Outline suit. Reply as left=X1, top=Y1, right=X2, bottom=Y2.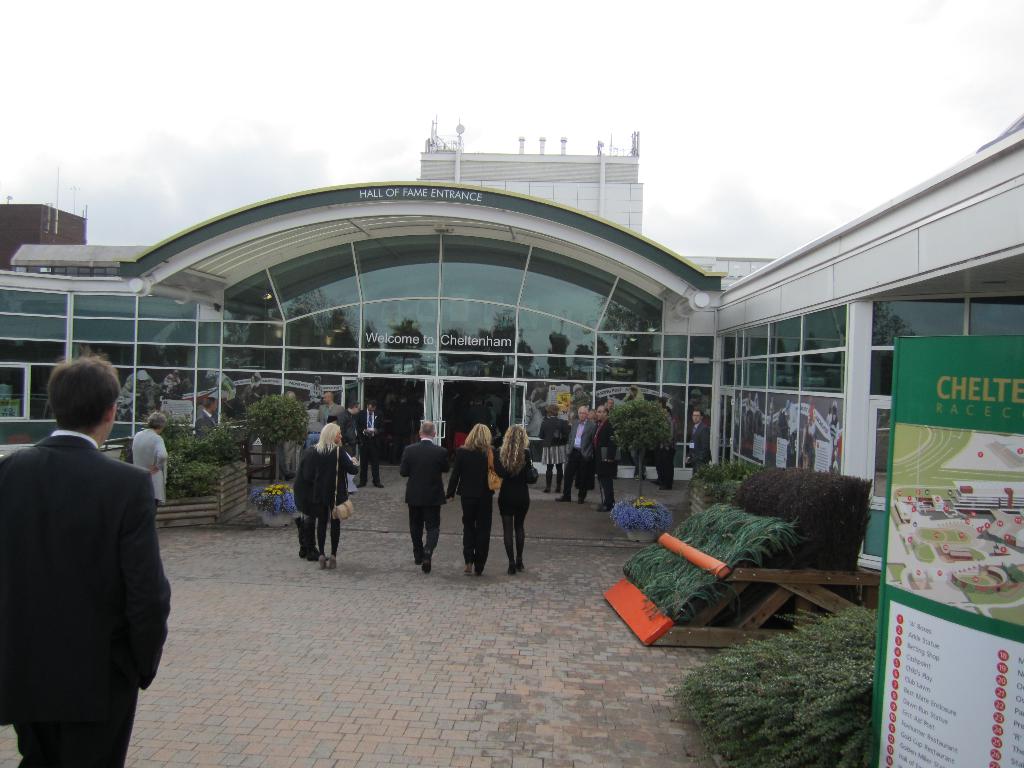
left=356, top=412, right=385, bottom=484.
